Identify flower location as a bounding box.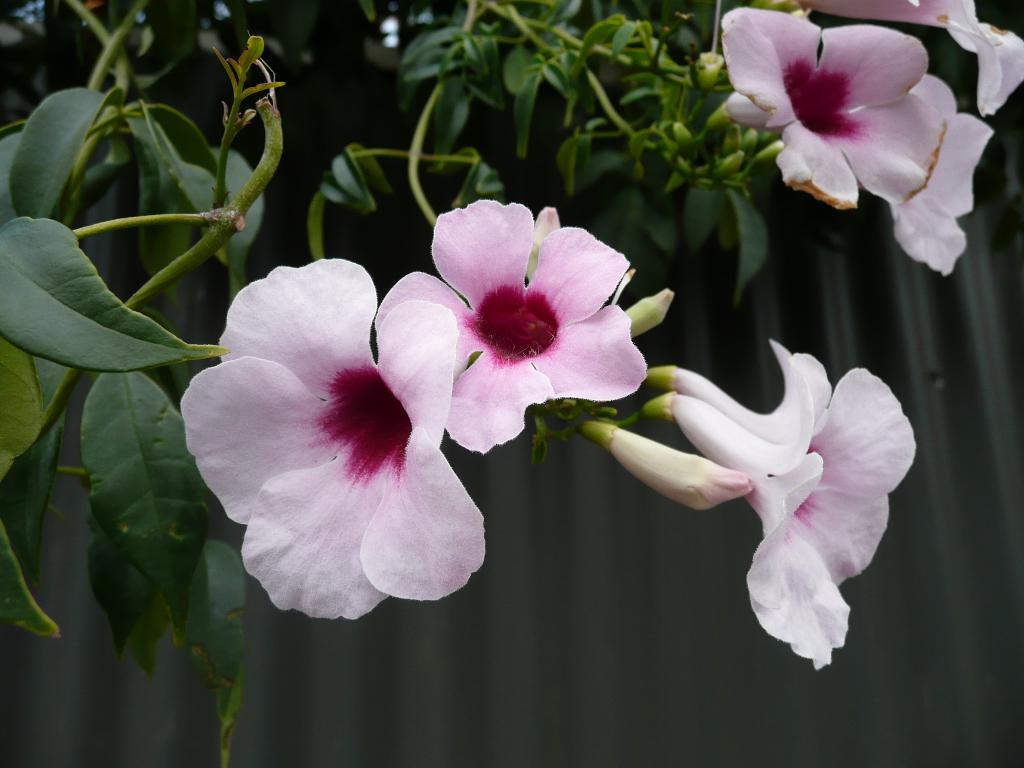
{"x1": 580, "y1": 419, "x2": 760, "y2": 513}.
